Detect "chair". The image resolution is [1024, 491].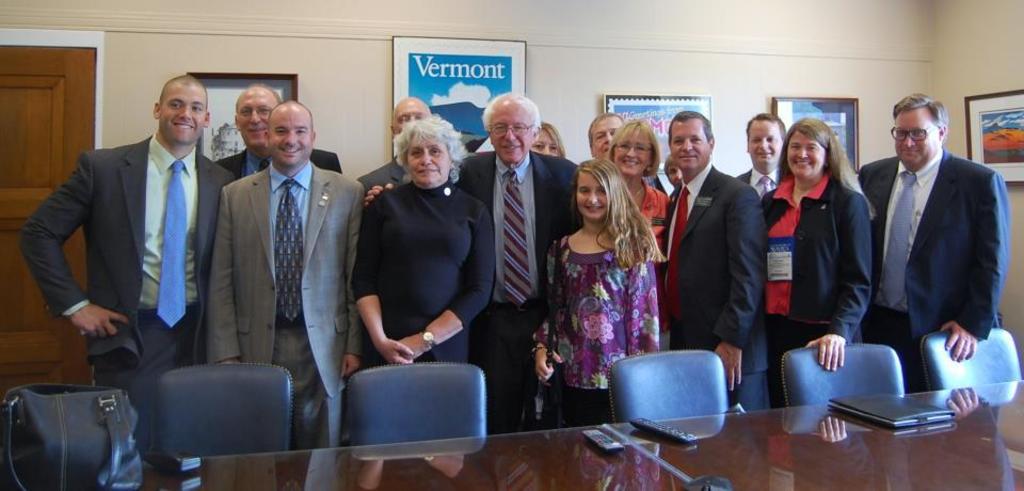
left=614, top=350, right=727, bottom=424.
